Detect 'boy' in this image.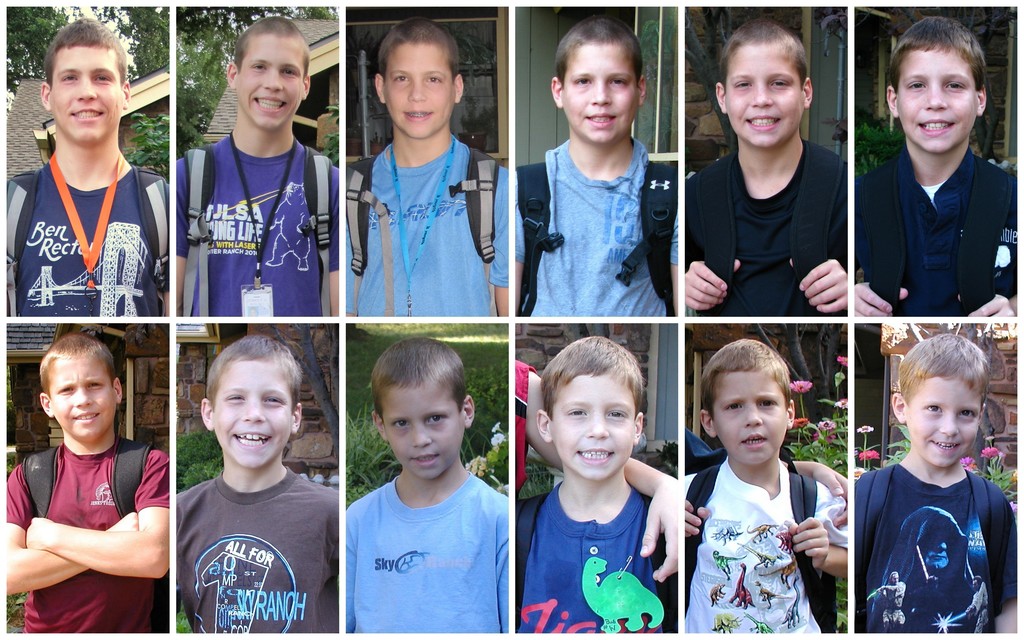
Detection: rect(346, 20, 511, 316).
